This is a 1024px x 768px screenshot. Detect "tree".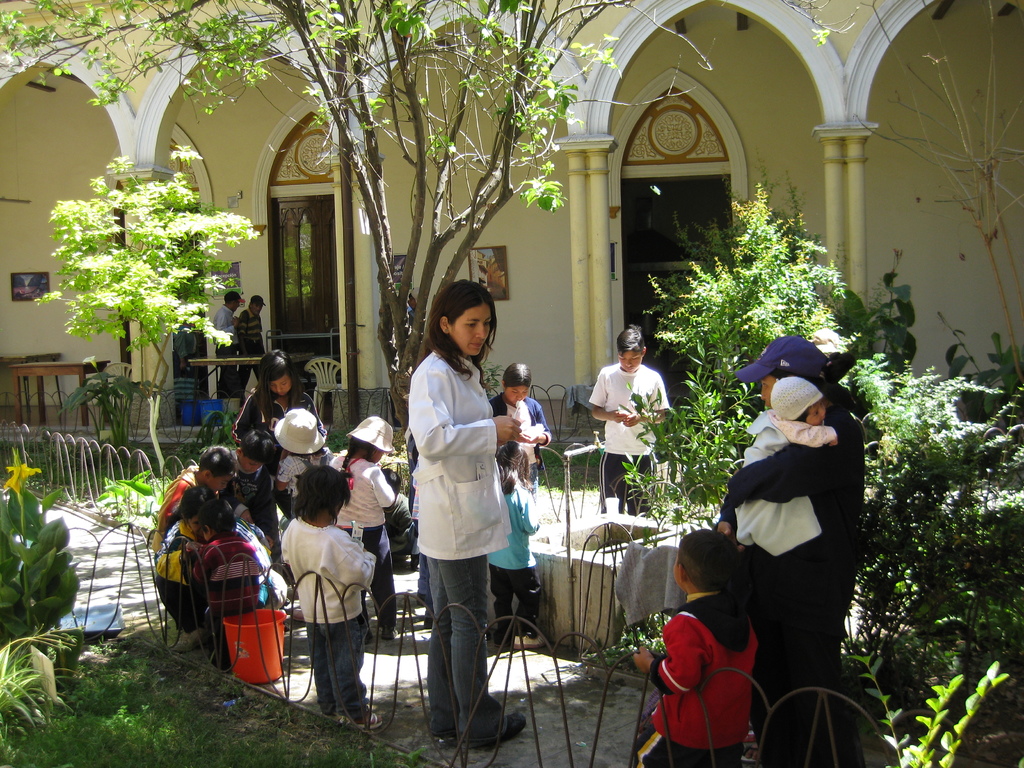
[x1=0, y1=0, x2=845, y2=427].
